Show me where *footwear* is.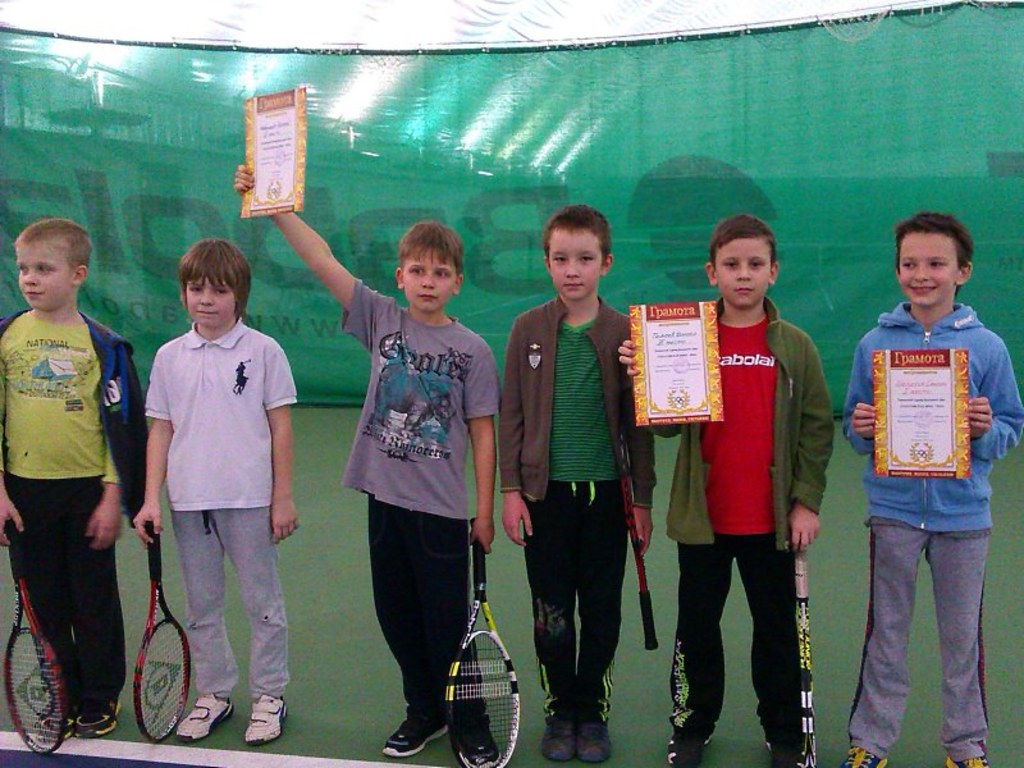
*footwear* is at BBox(833, 749, 884, 767).
